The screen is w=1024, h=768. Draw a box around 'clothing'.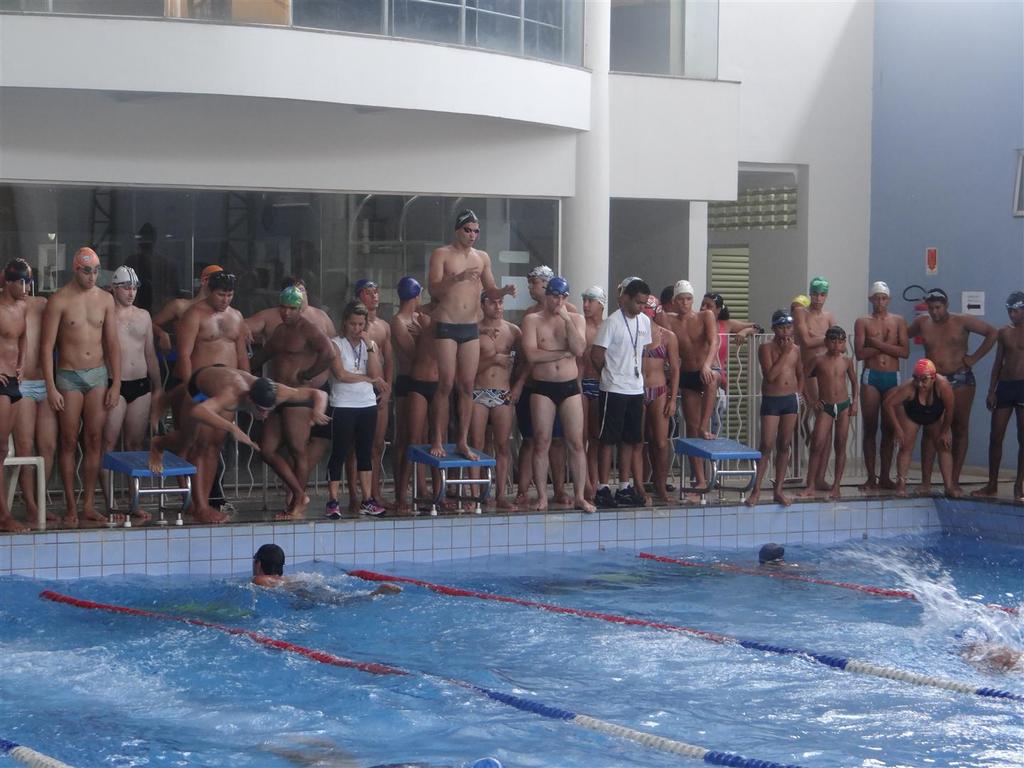
390,372,425,398.
